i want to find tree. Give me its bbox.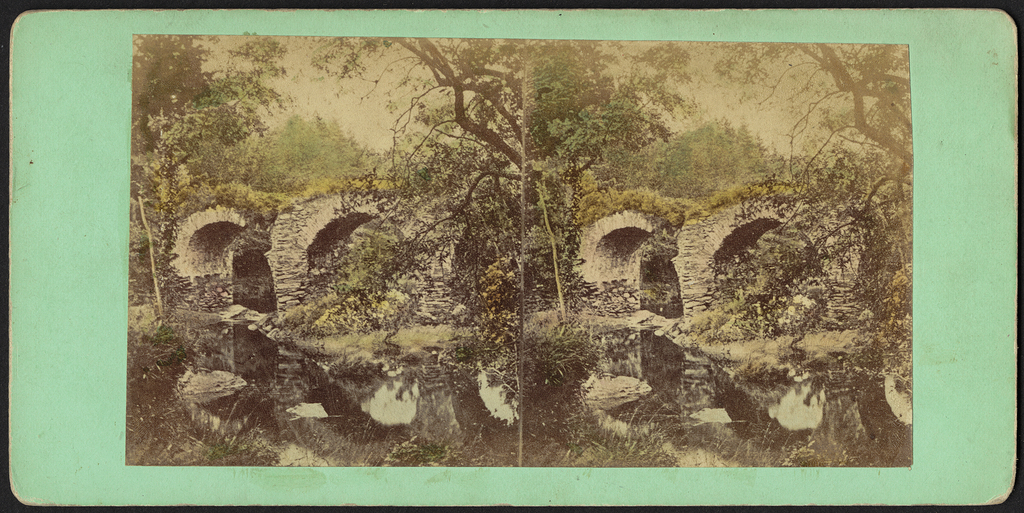
x1=129, y1=35, x2=210, y2=233.
